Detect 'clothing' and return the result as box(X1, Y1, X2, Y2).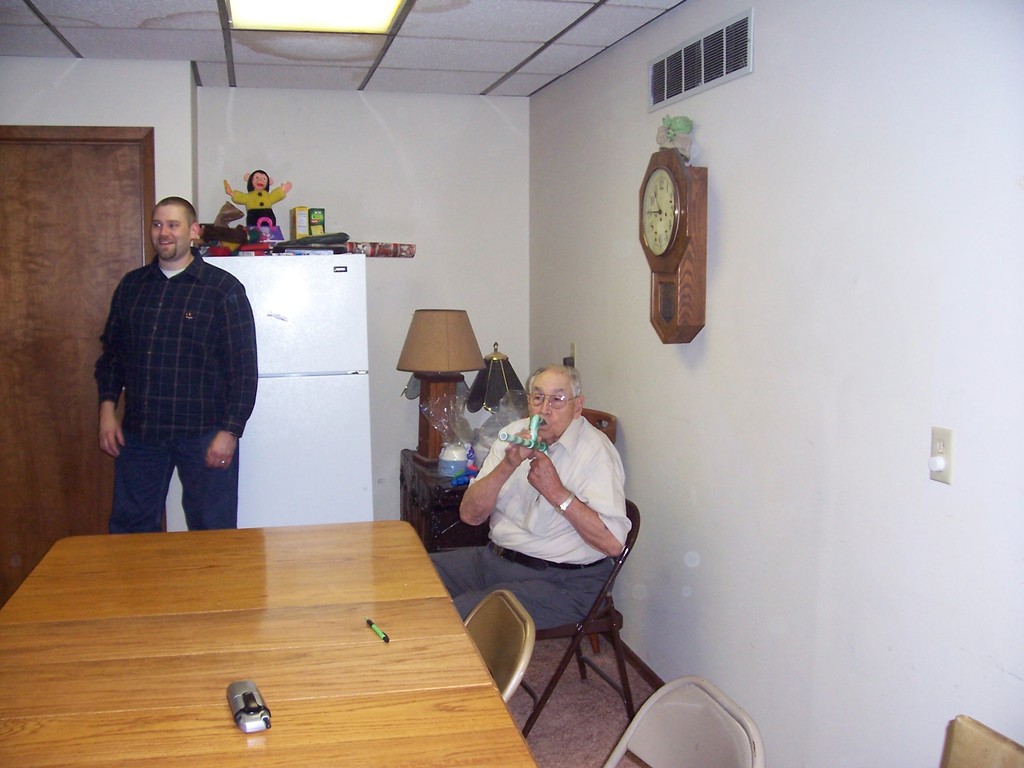
box(97, 200, 259, 526).
